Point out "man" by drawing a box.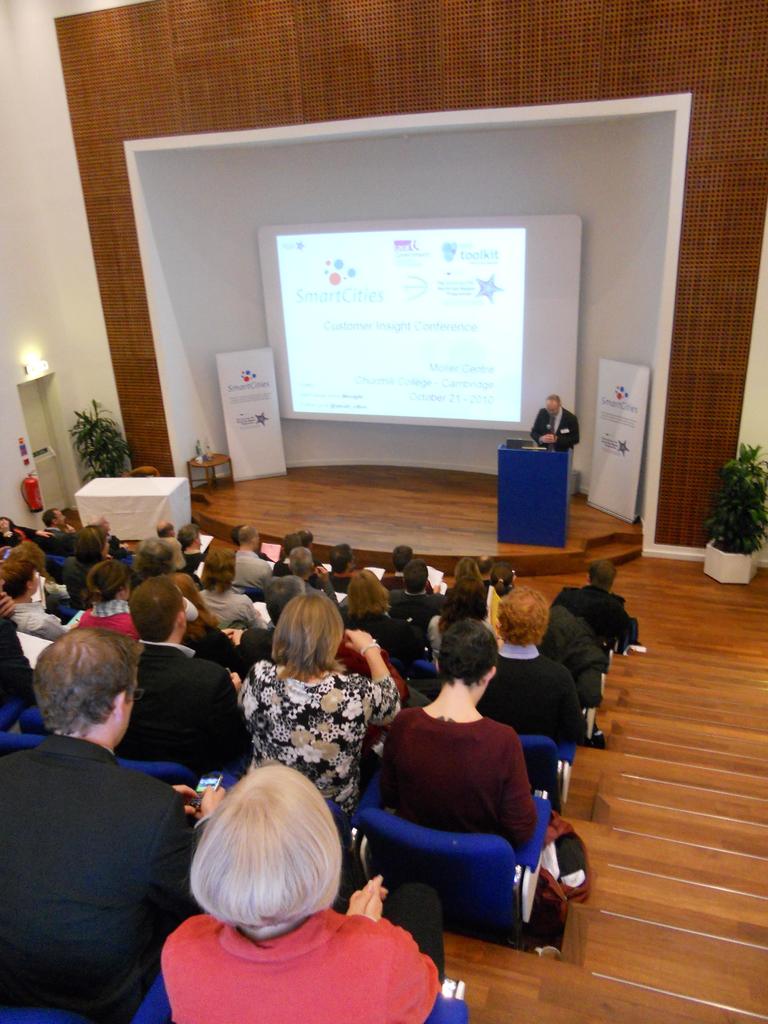
(114, 578, 254, 777).
